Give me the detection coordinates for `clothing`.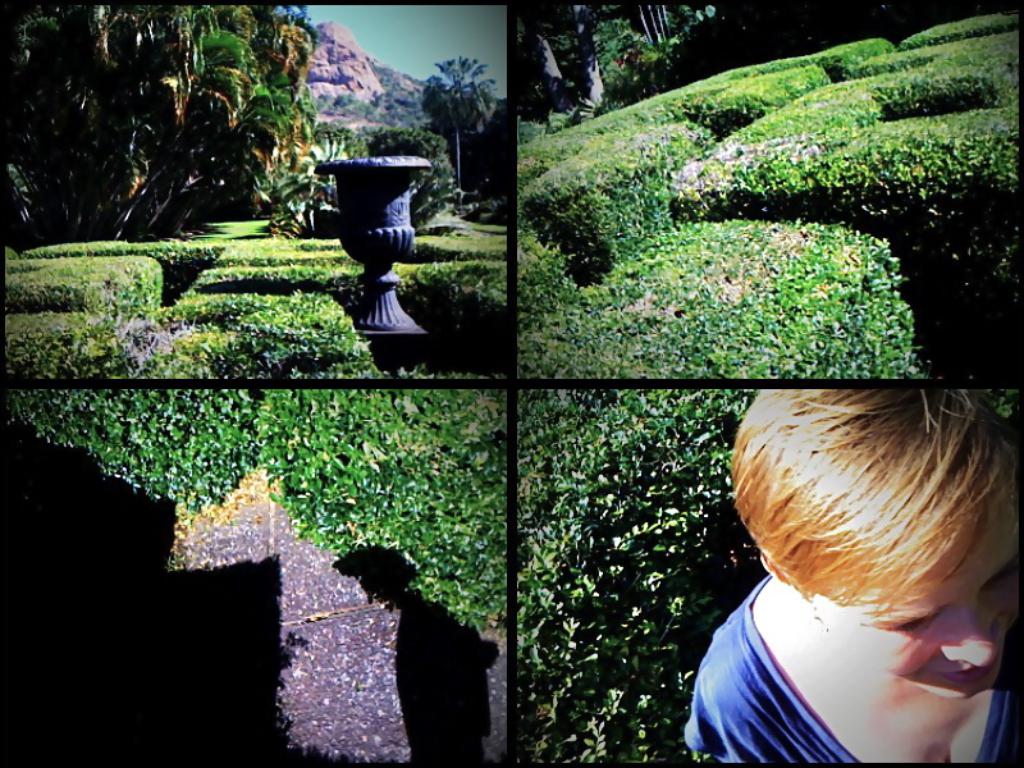
685:549:927:748.
